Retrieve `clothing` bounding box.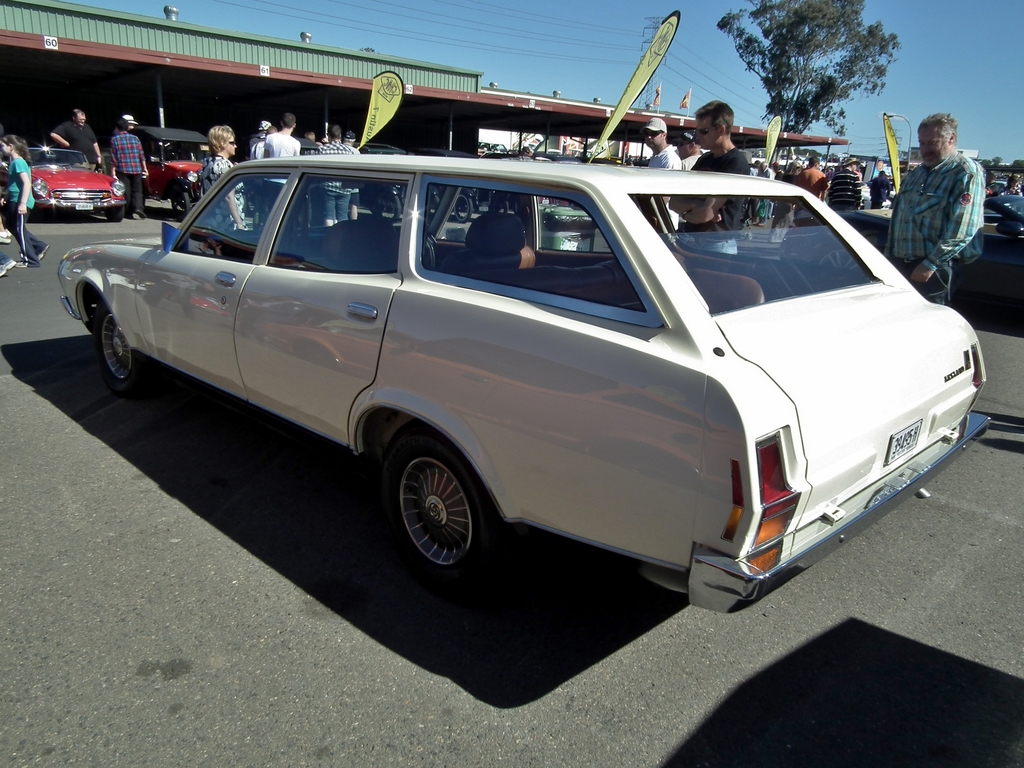
Bounding box: left=693, top=146, right=745, bottom=248.
